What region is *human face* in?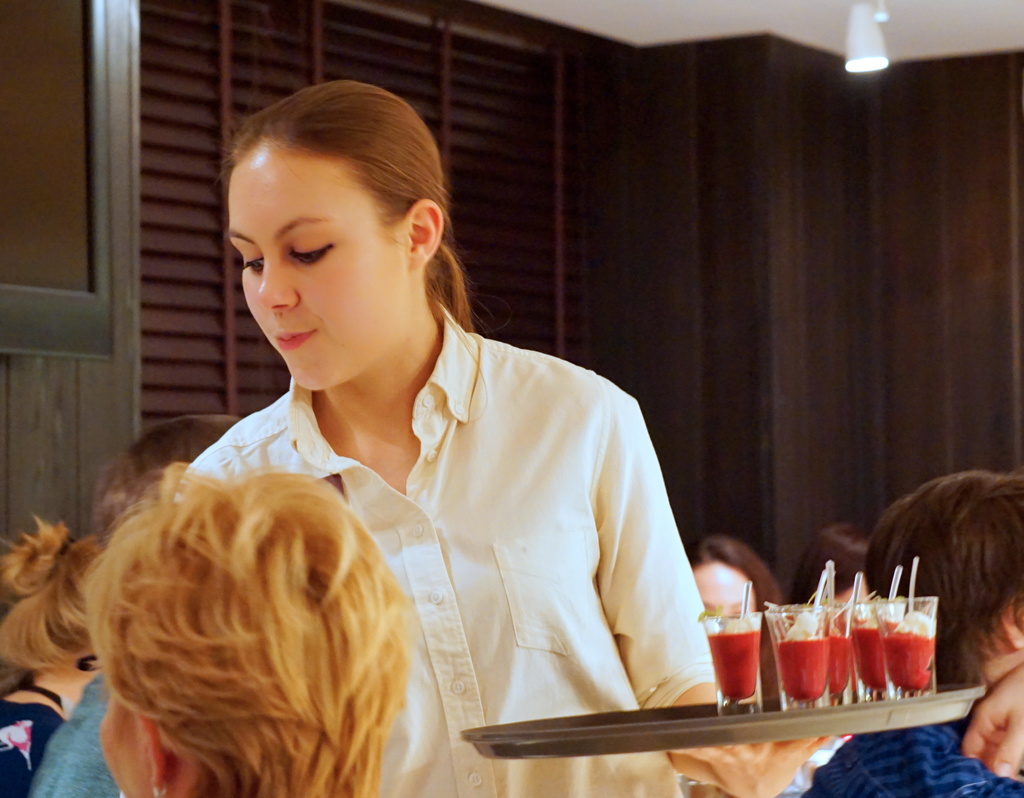
(225, 143, 415, 391).
